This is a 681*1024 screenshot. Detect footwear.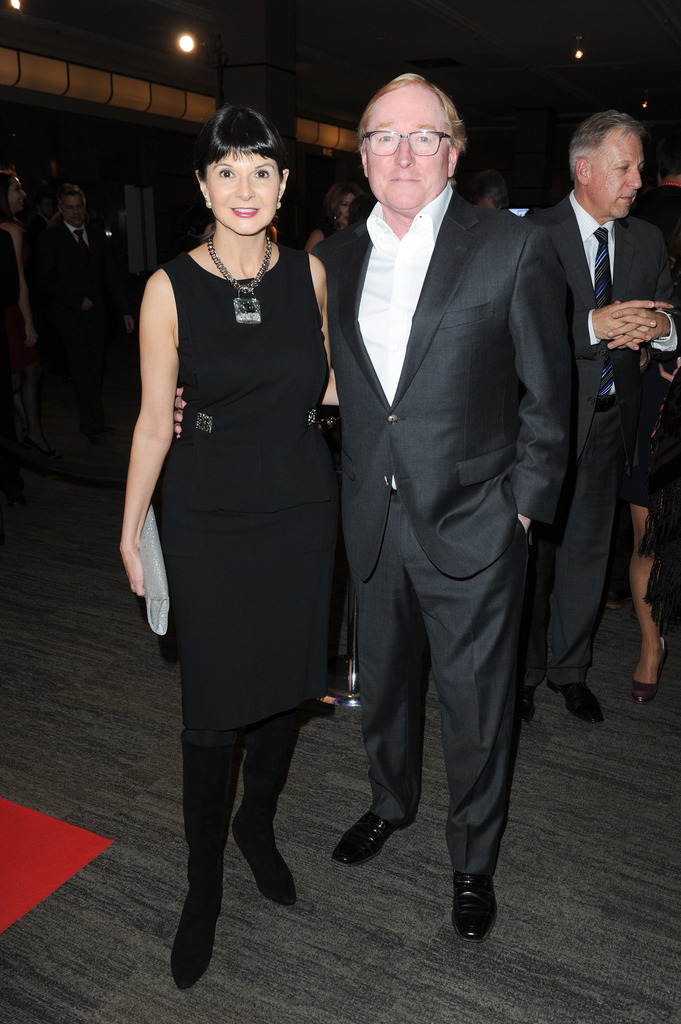
BBox(517, 680, 538, 731).
